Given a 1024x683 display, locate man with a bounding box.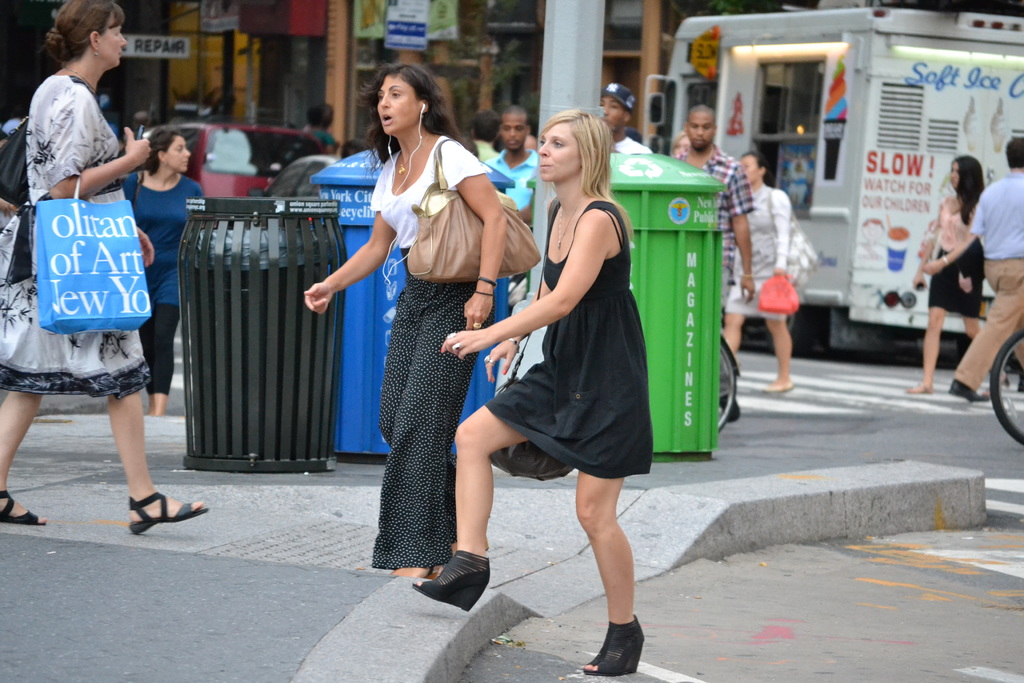
Located: 484/105/538/229.
